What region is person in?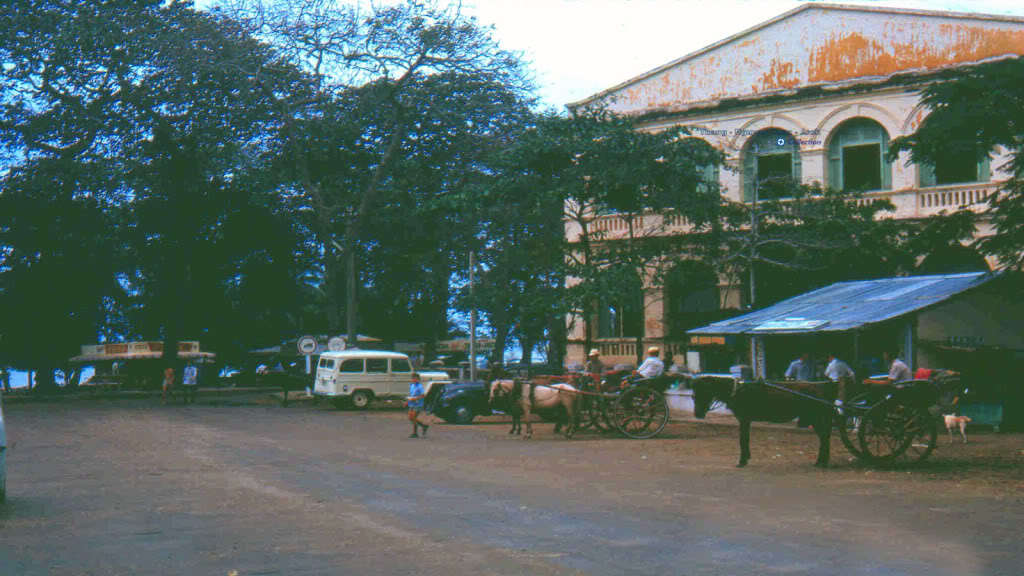
box=[182, 361, 198, 405].
